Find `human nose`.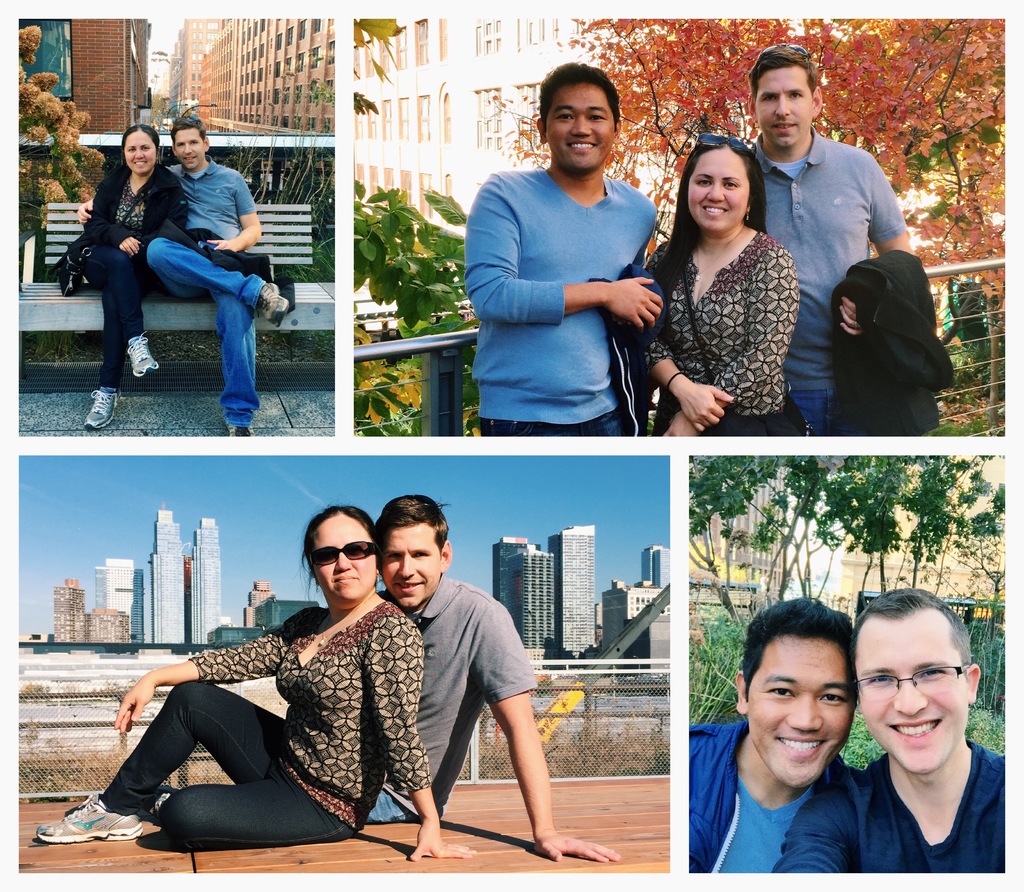
<region>396, 556, 414, 582</region>.
